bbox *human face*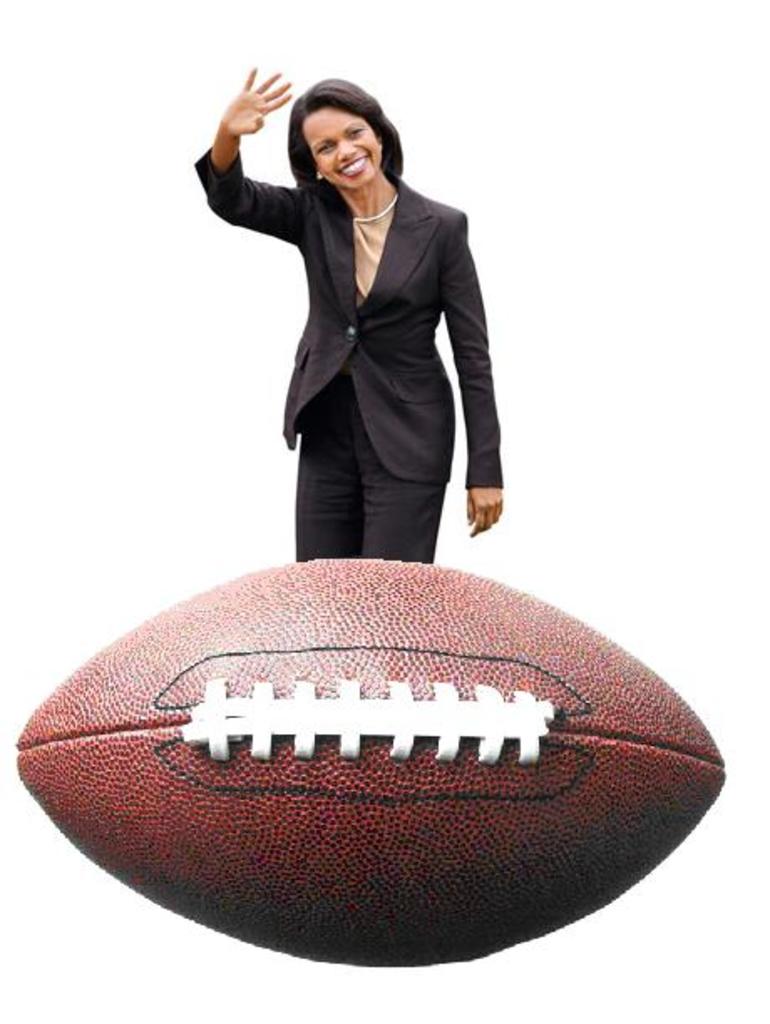
(left=296, top=105, right=380, bottom=186)
